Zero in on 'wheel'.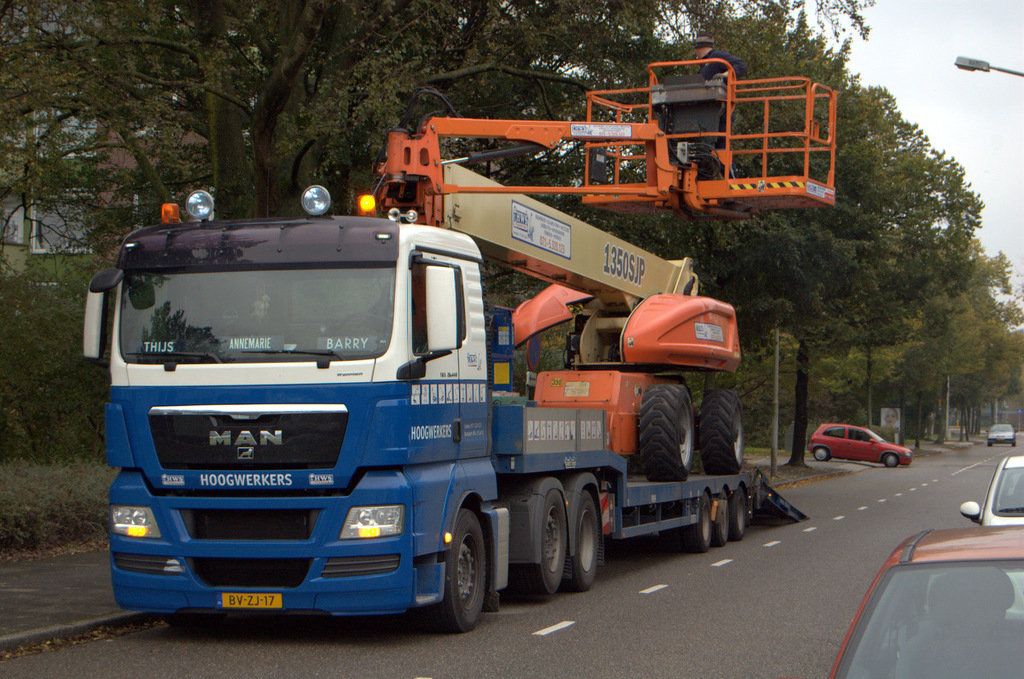
Zeroed in: BBox(684, 496, 710, 553).
